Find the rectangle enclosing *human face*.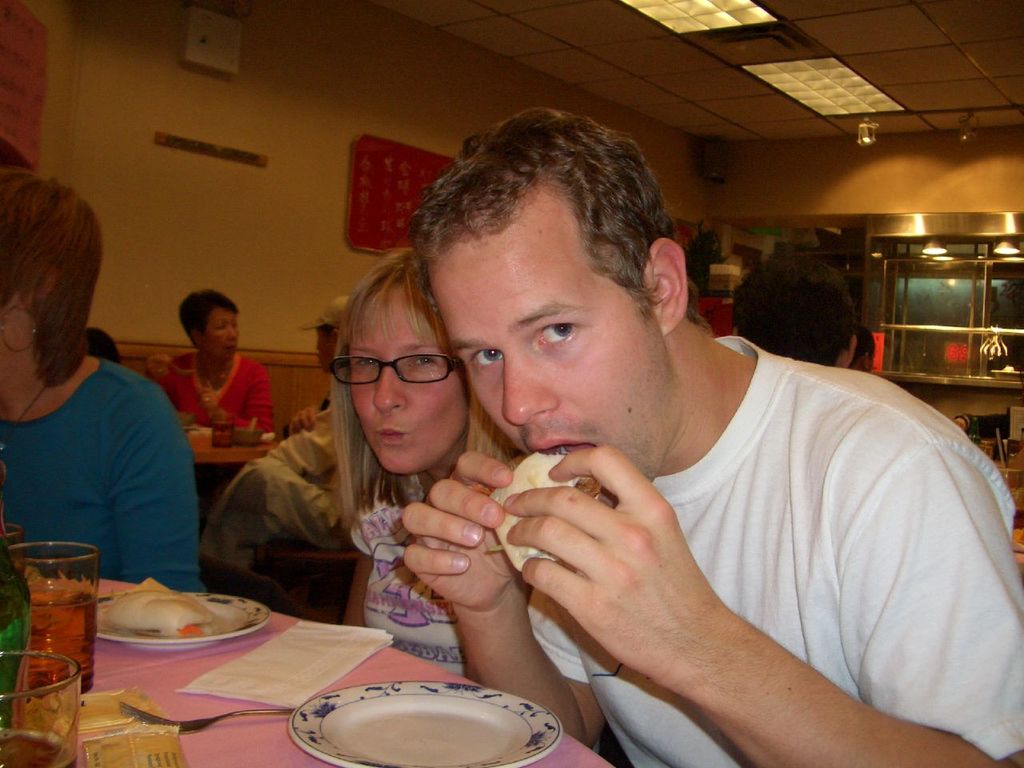
318/330/331/372.
